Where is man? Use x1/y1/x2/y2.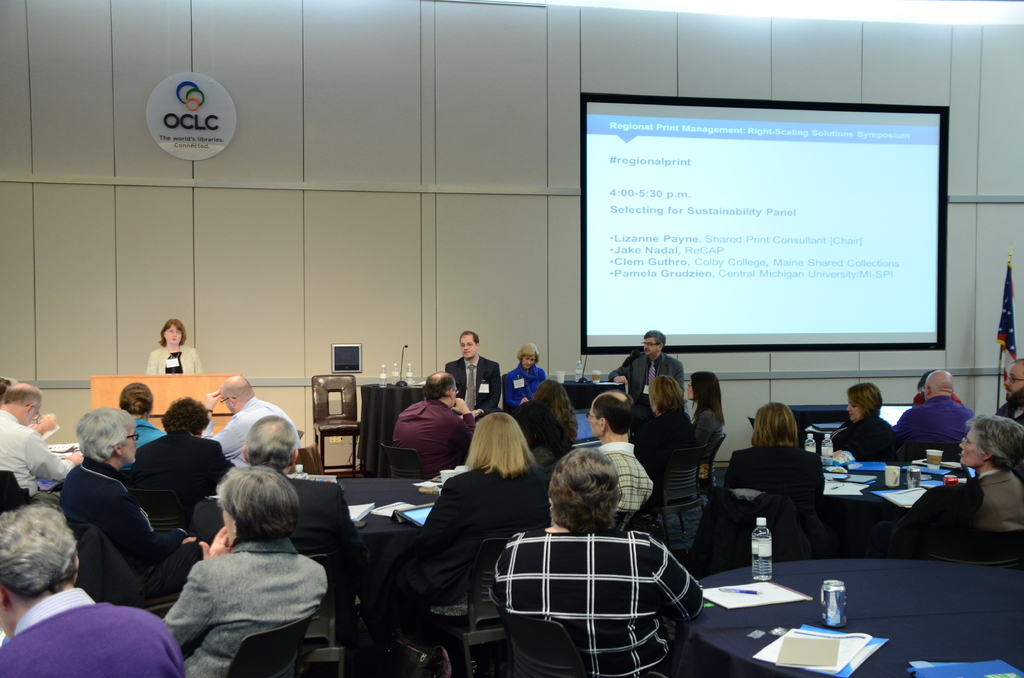
0/516/156/677.
